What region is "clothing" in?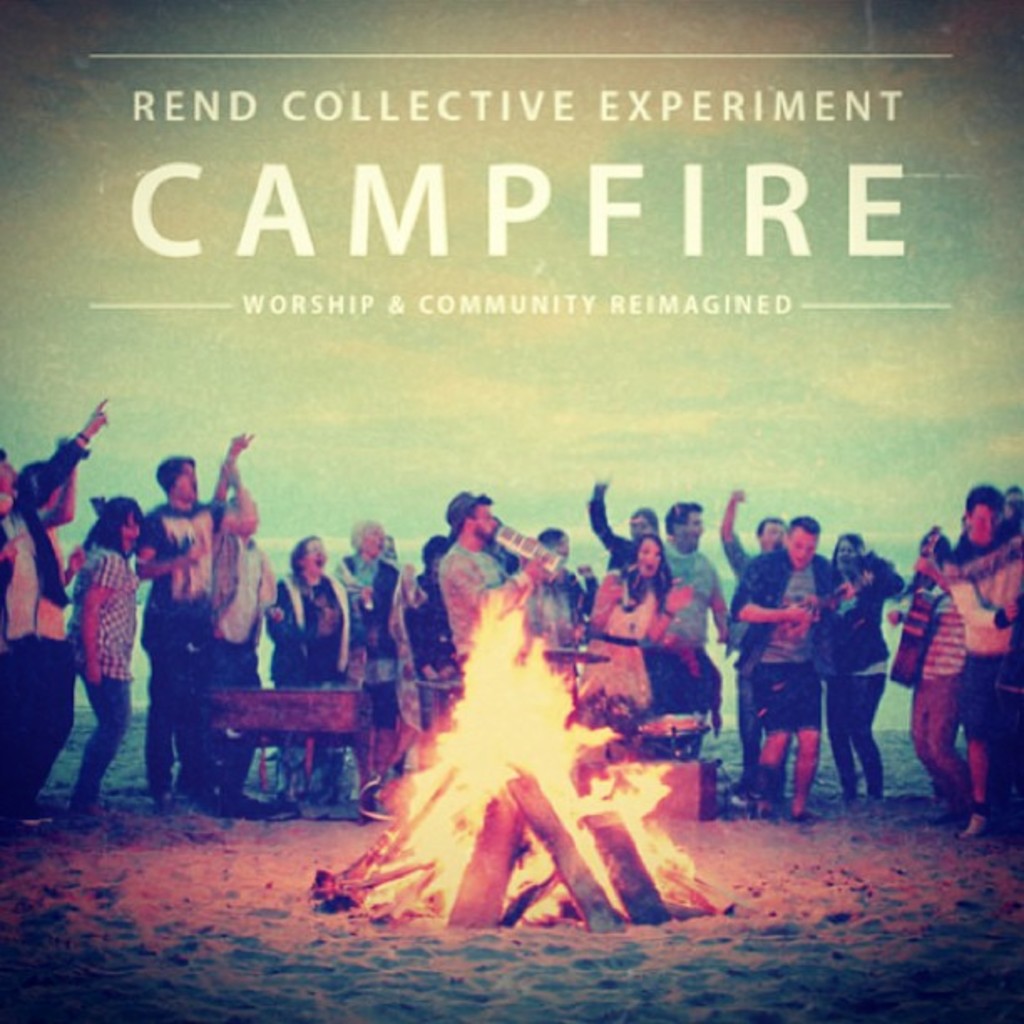
x1=440 y1=547 x2=519 y2=691.
